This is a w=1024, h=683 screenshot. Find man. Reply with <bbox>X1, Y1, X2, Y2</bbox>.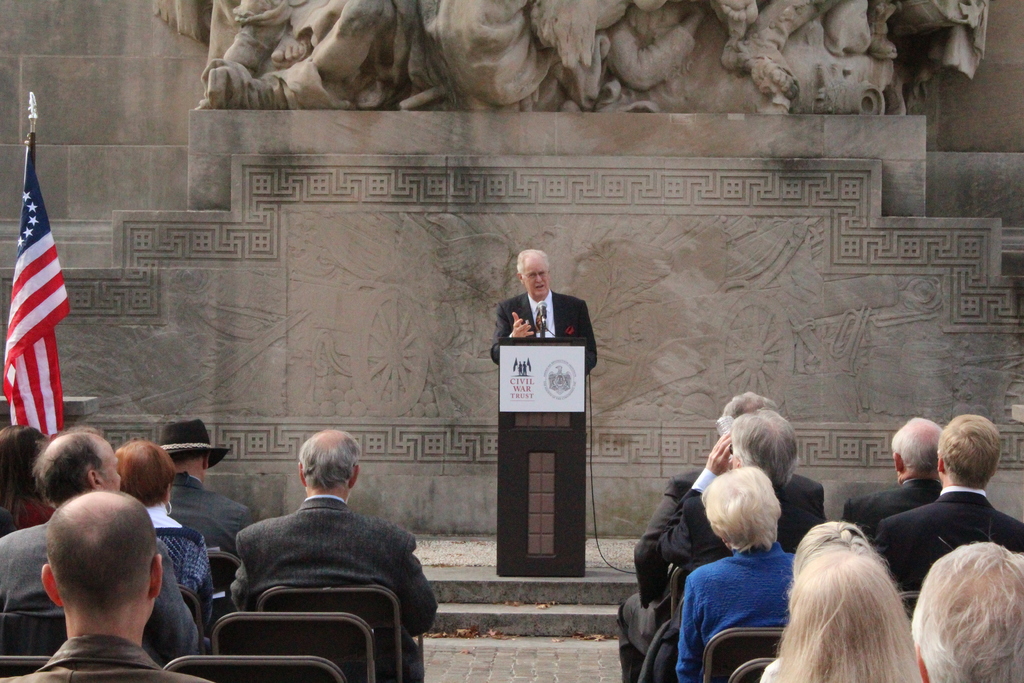
<bbox>1, 427, 207, 668</bbox>.
